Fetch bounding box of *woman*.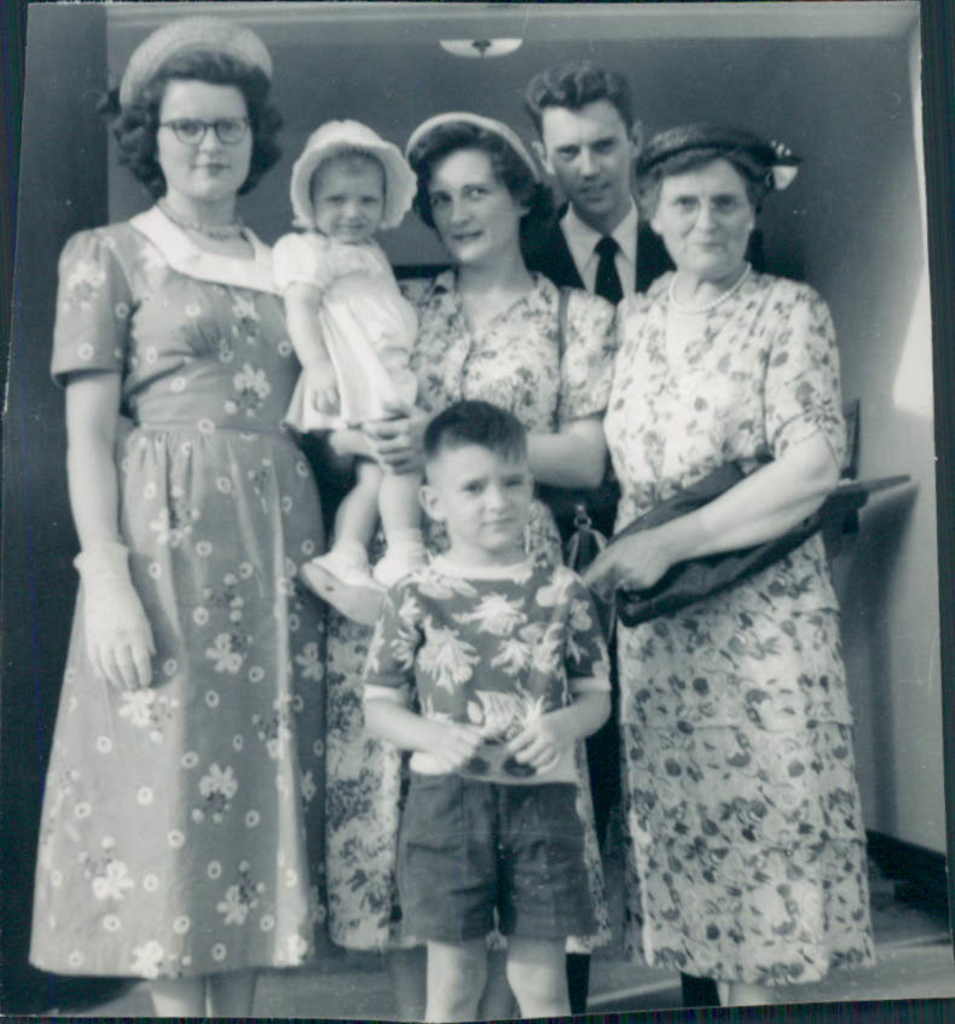
Bbox: 332 105 620 1023.
